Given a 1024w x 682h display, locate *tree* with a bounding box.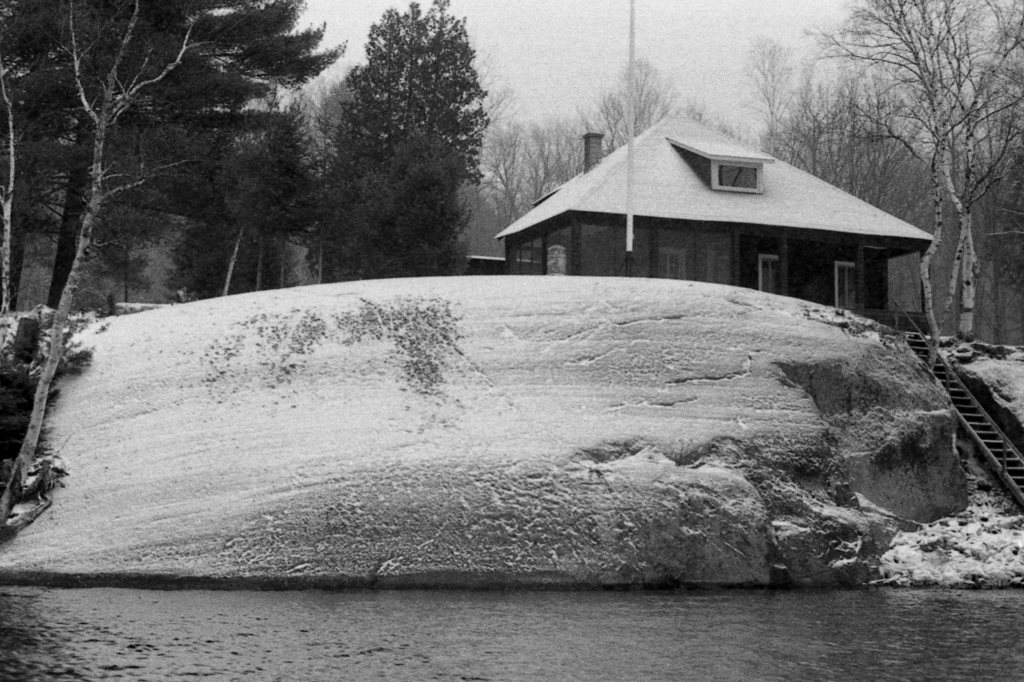
Located: [457, 46, 522, 250].
